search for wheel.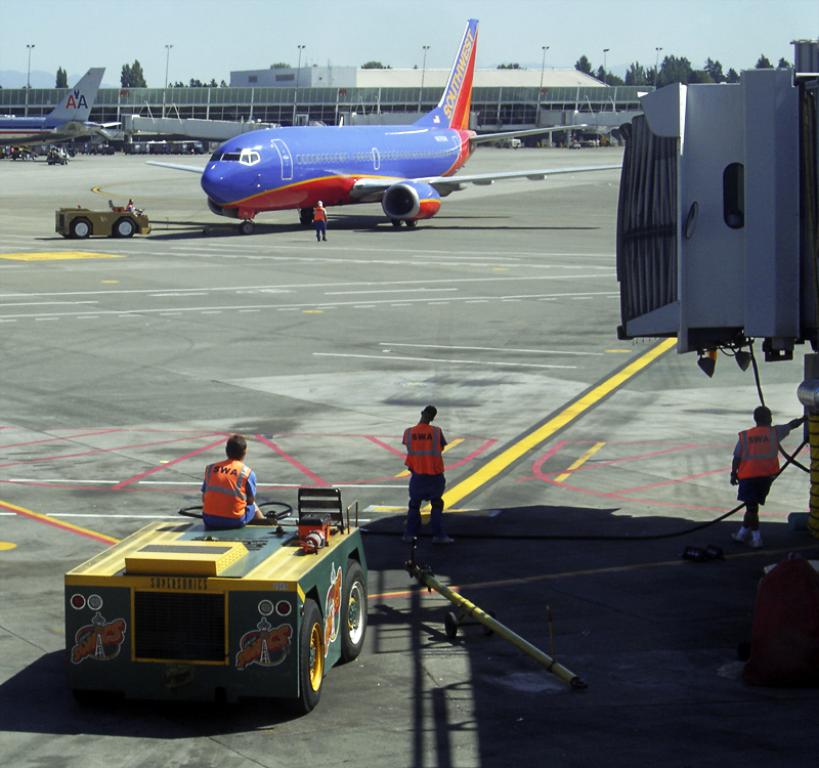
Found at 117:219:135:238.
